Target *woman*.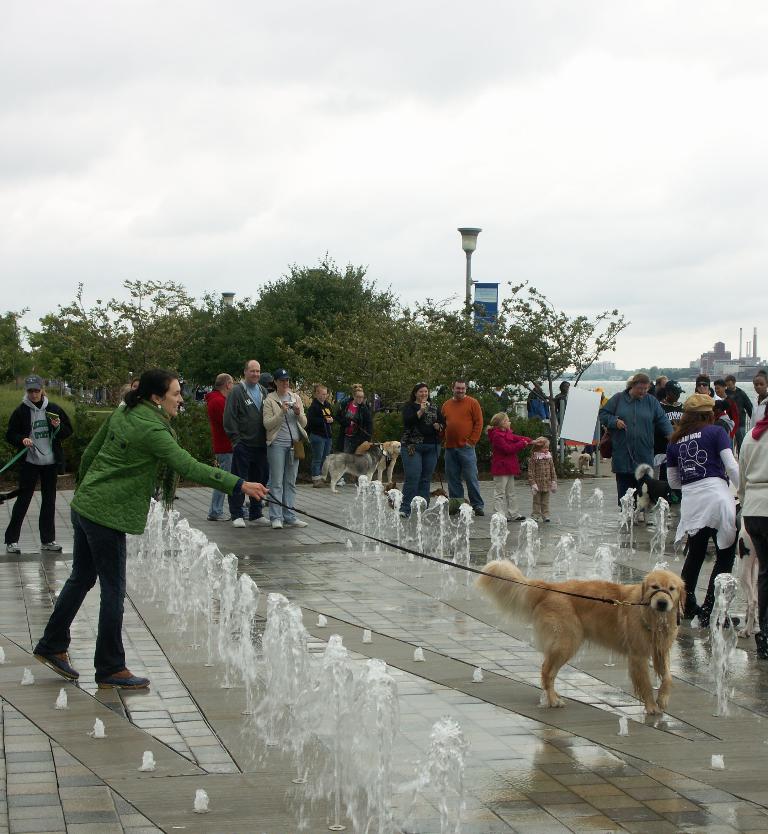
Target region: (308,386,336,488).
